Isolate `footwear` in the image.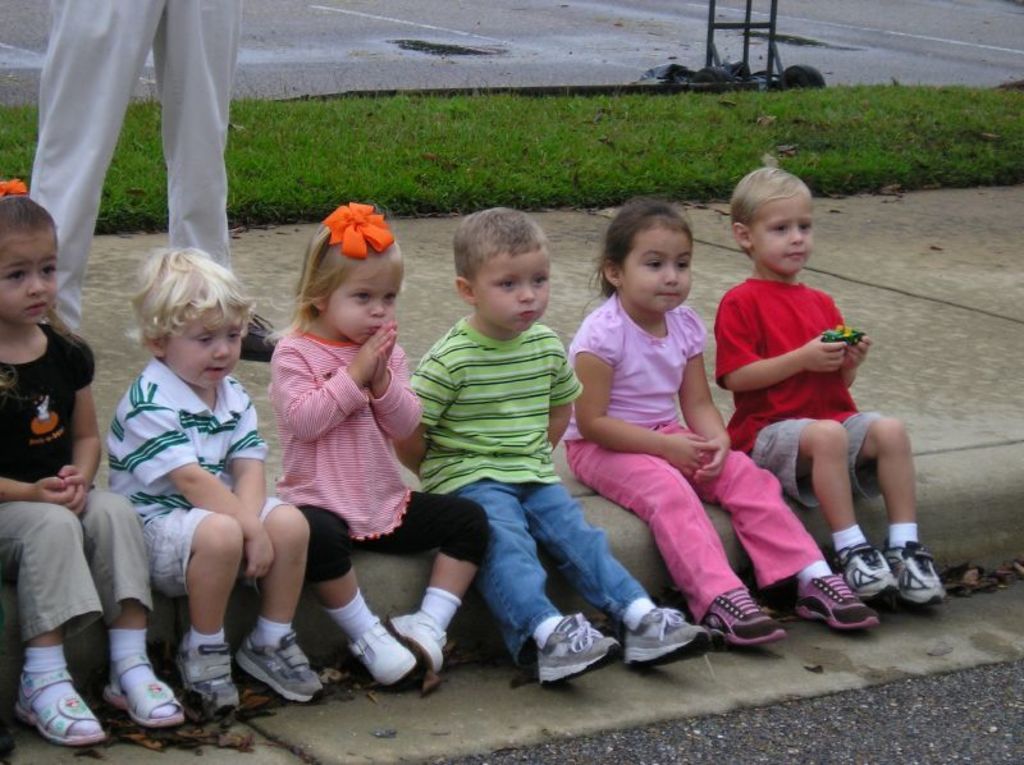
Isolated region: select_region(349, 619, 420, 684).
